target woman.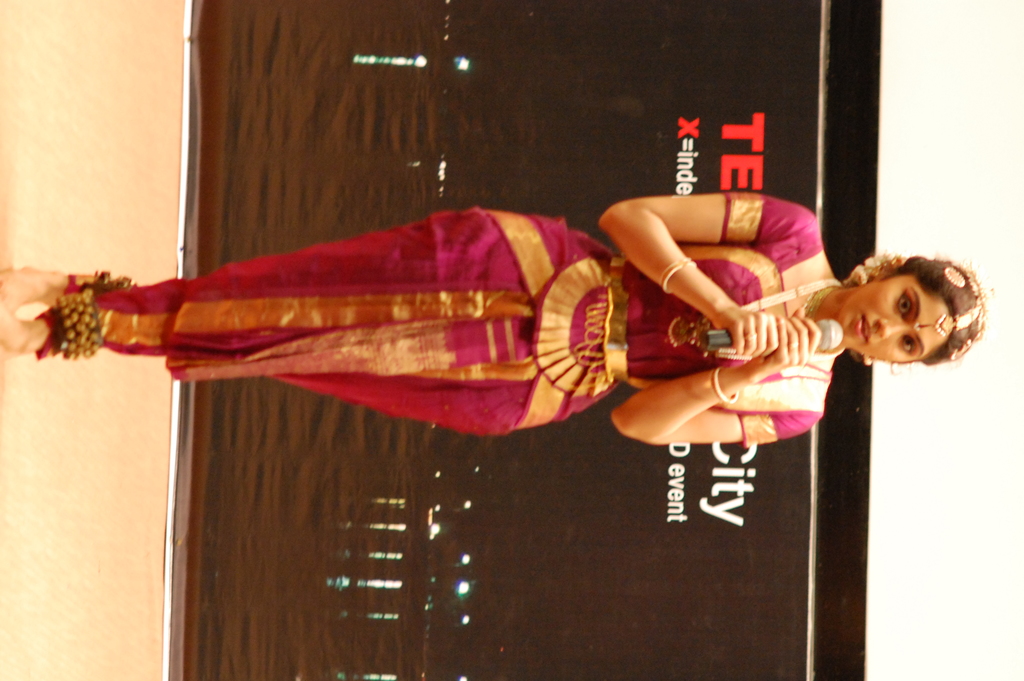
Target region: Rect(0, 189, 993, 450).
